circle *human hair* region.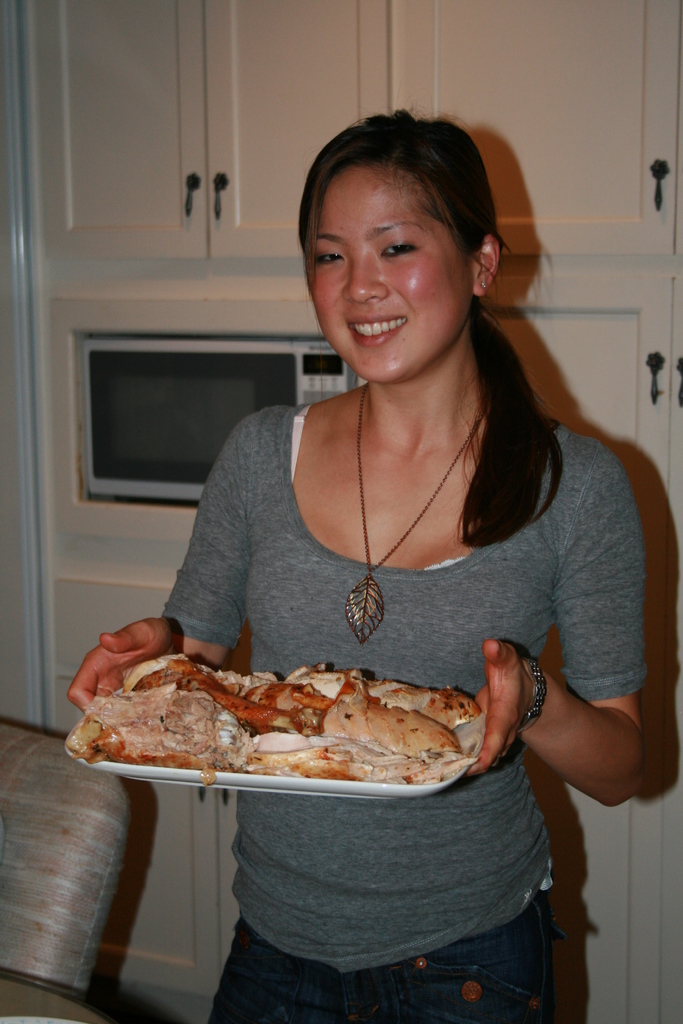
Region: crop(287, 93, 539, 473).
